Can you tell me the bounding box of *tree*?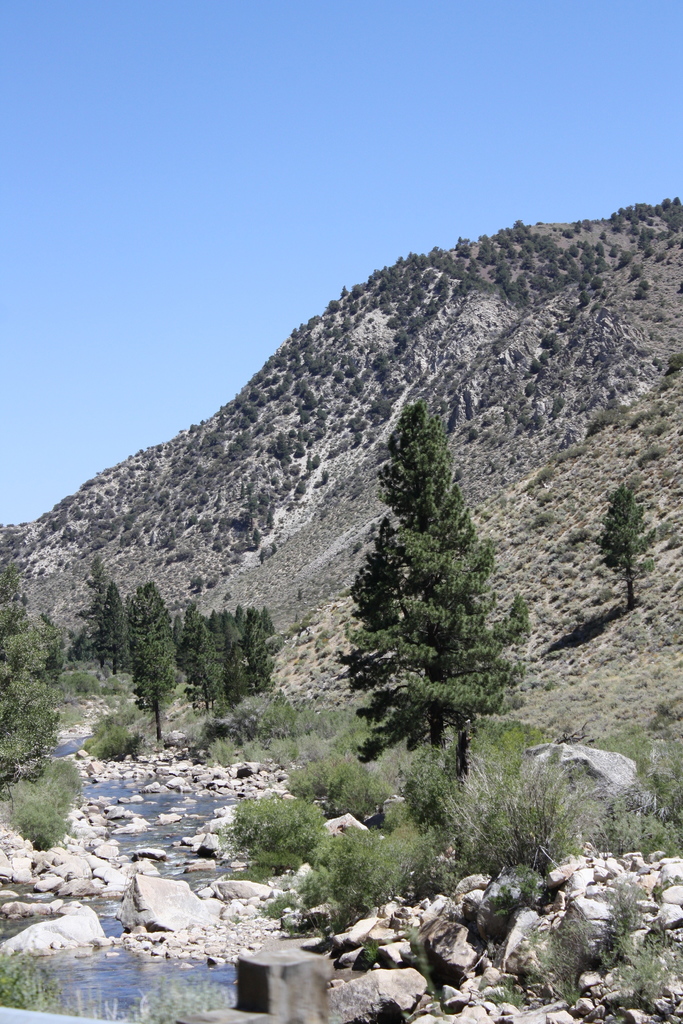
bbox=[324, 395, 536, 804].
